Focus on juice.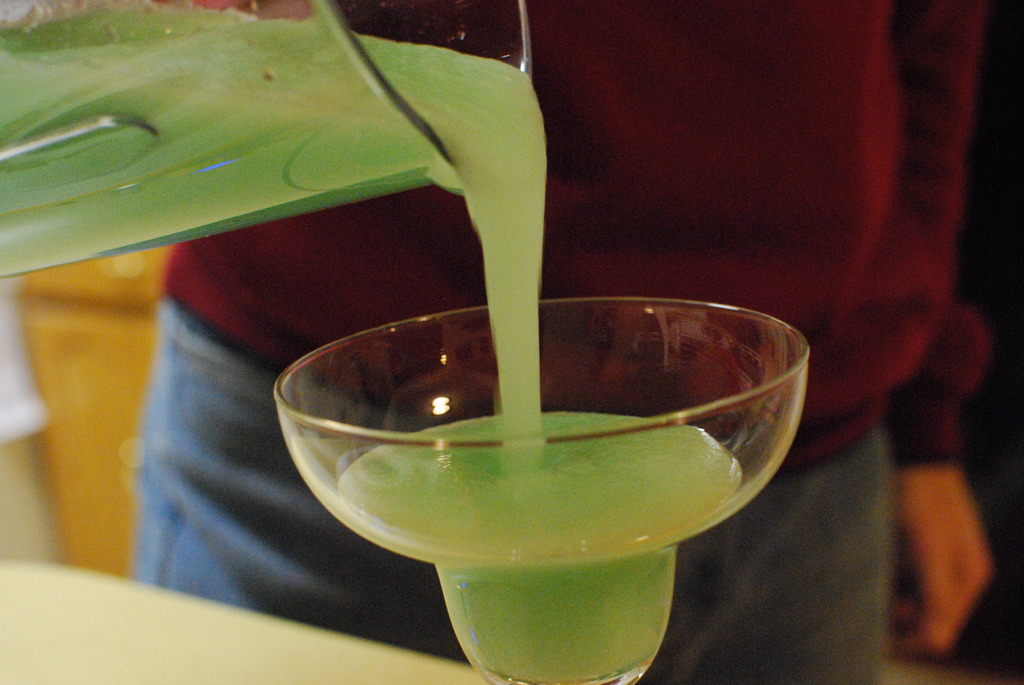
Focused at left=320, top=308, right=757, bottom=672.
